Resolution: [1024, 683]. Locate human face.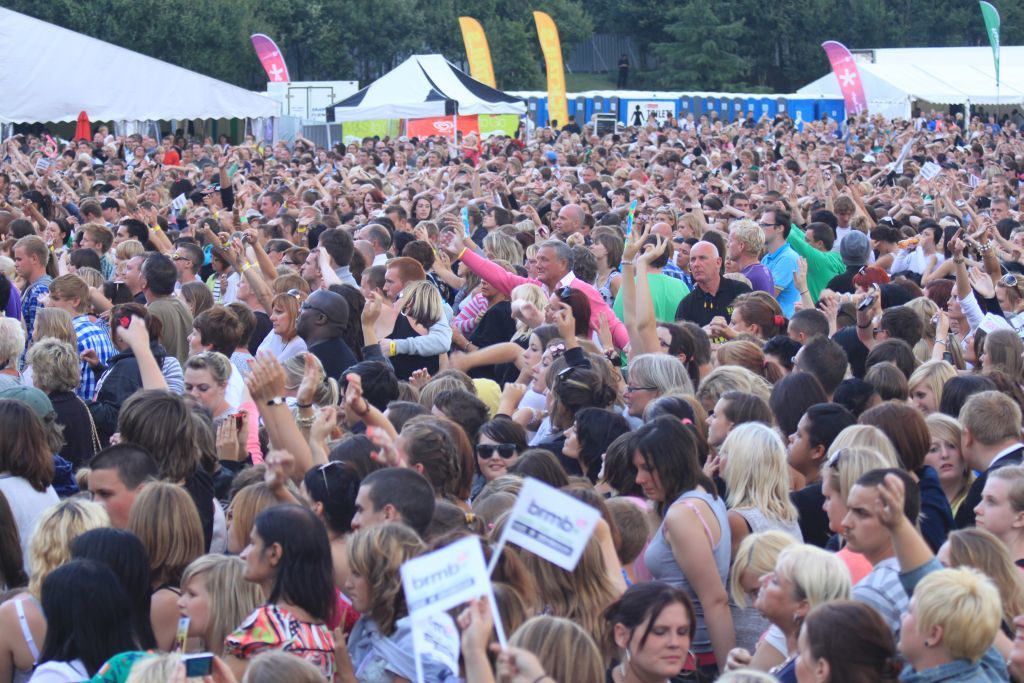
pyautogui.locateOnScreen(386, 213, 398, 229).
